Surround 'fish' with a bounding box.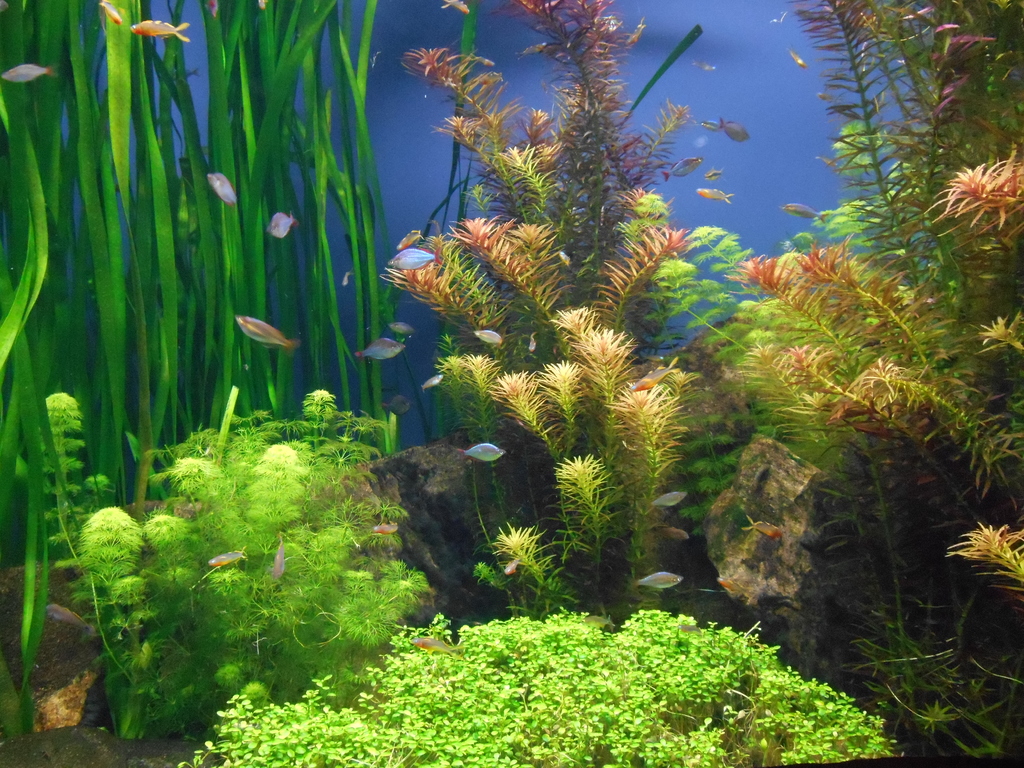
crop(408, 635, 459, 653).
